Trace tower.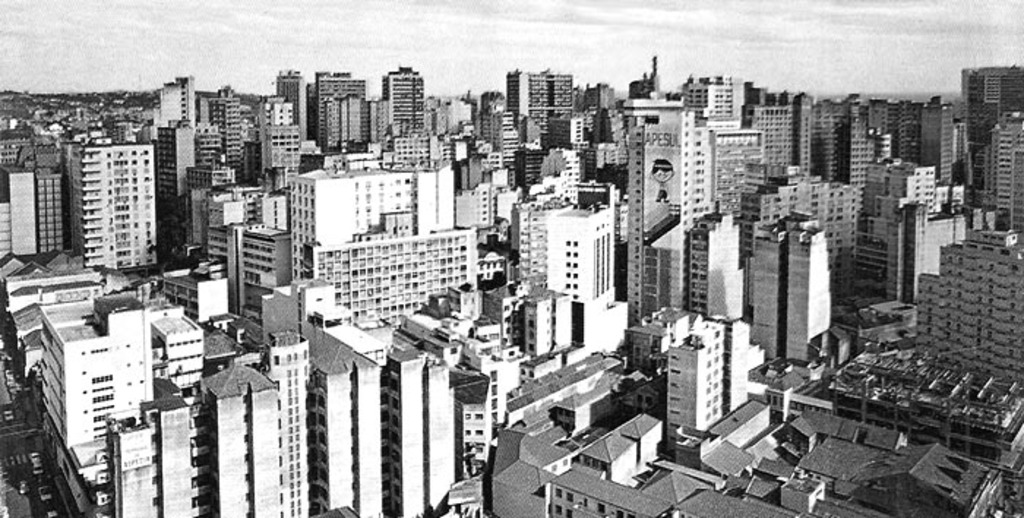
Traced to 196,120,224,173.
